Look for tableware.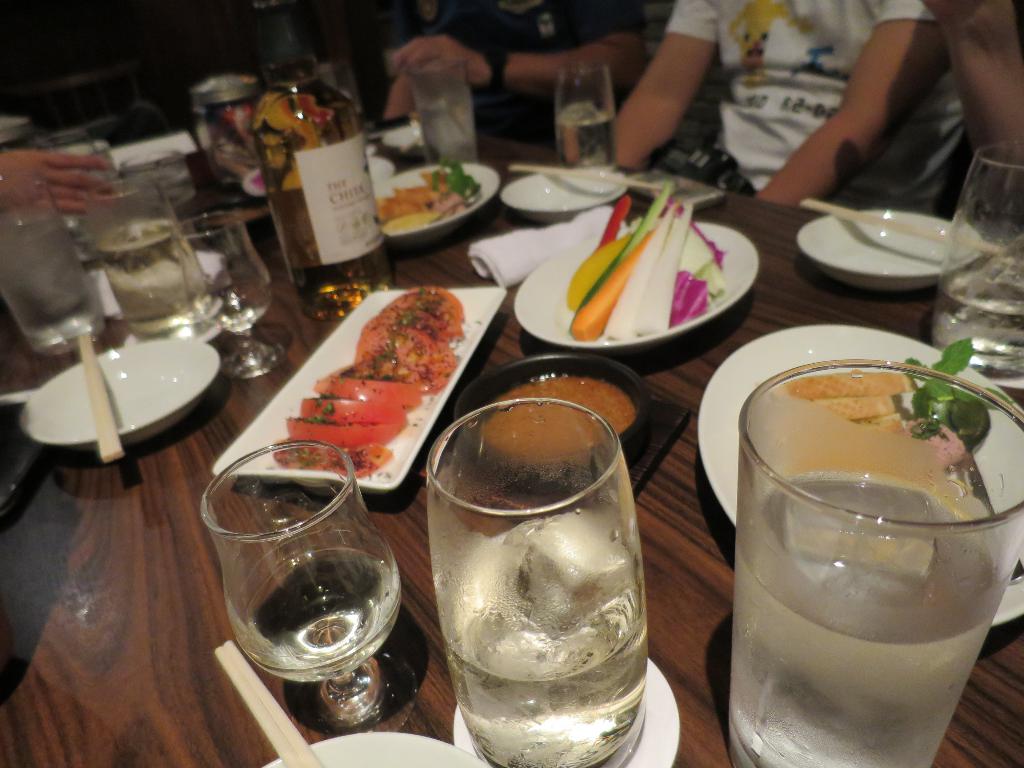
Found: [694,317,1023,767].
